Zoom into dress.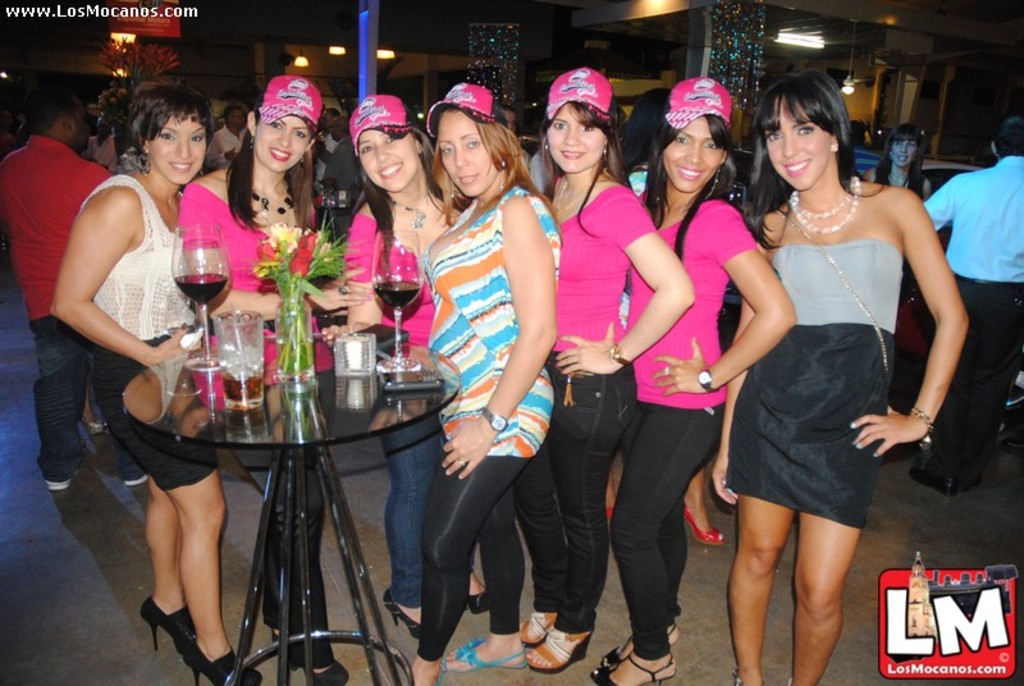
Zoom target: (70,177,225,497).
